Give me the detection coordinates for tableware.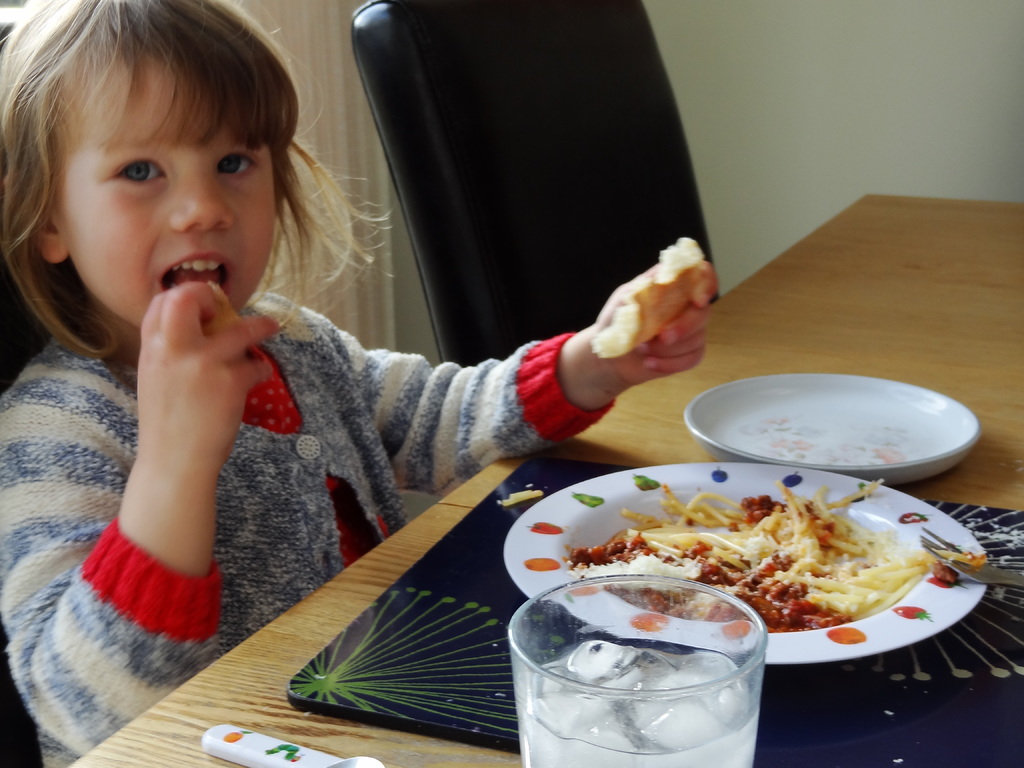
[x1=505, y1=458, x2=996, y2=669].
